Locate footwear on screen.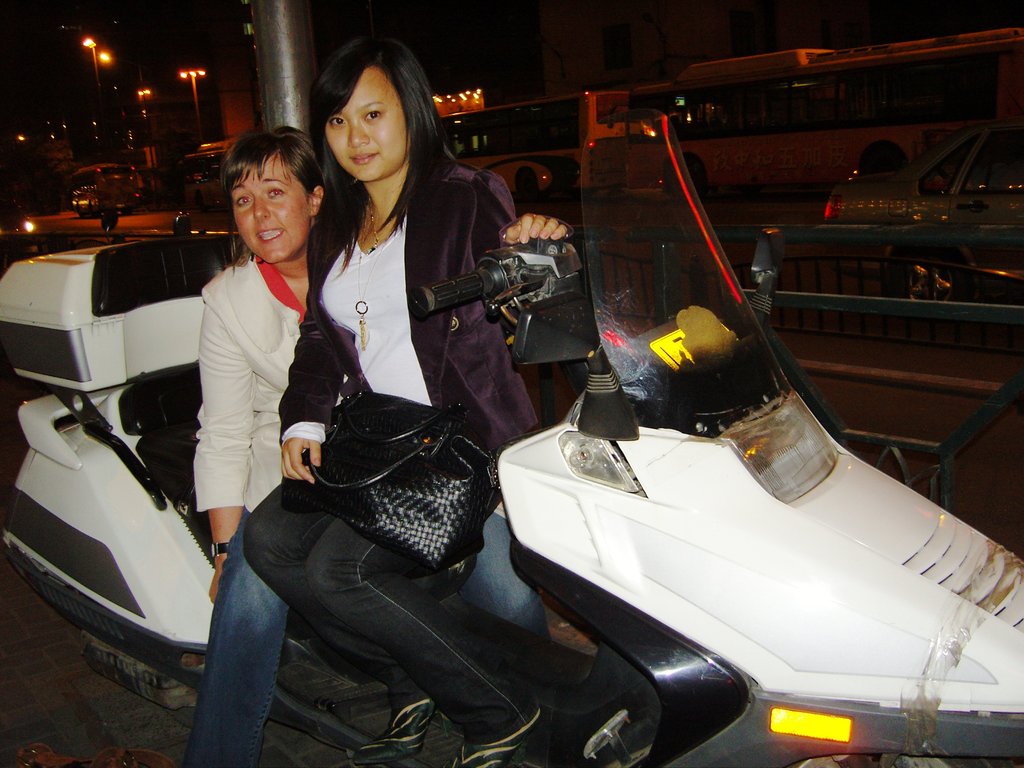
On screen at (445, 710, 550, 767).
